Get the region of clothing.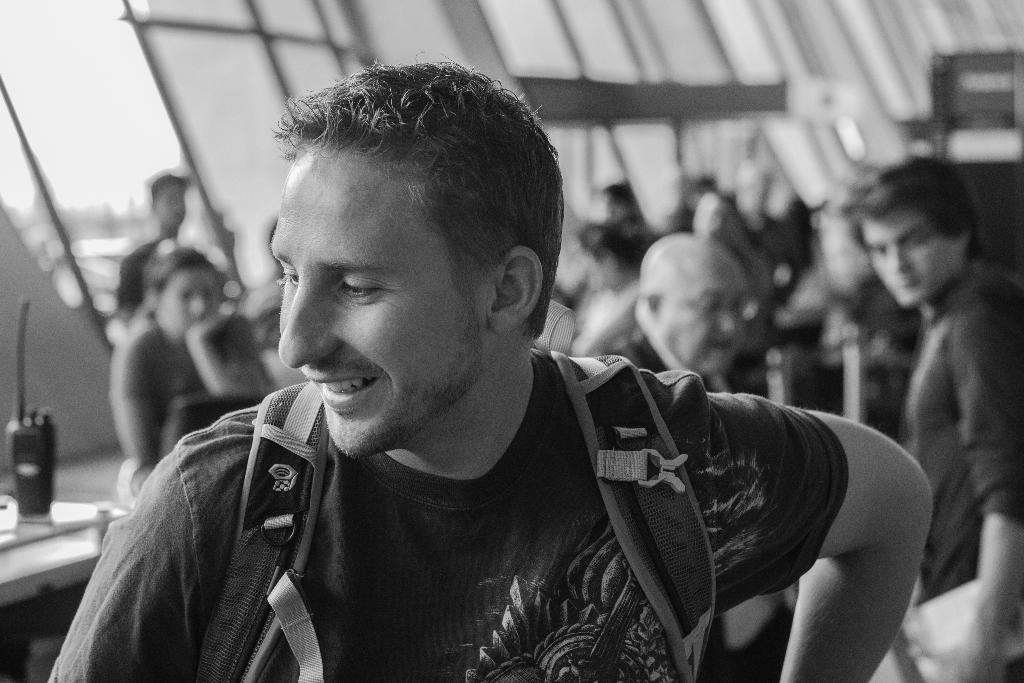
599, 312, 774, 403.
